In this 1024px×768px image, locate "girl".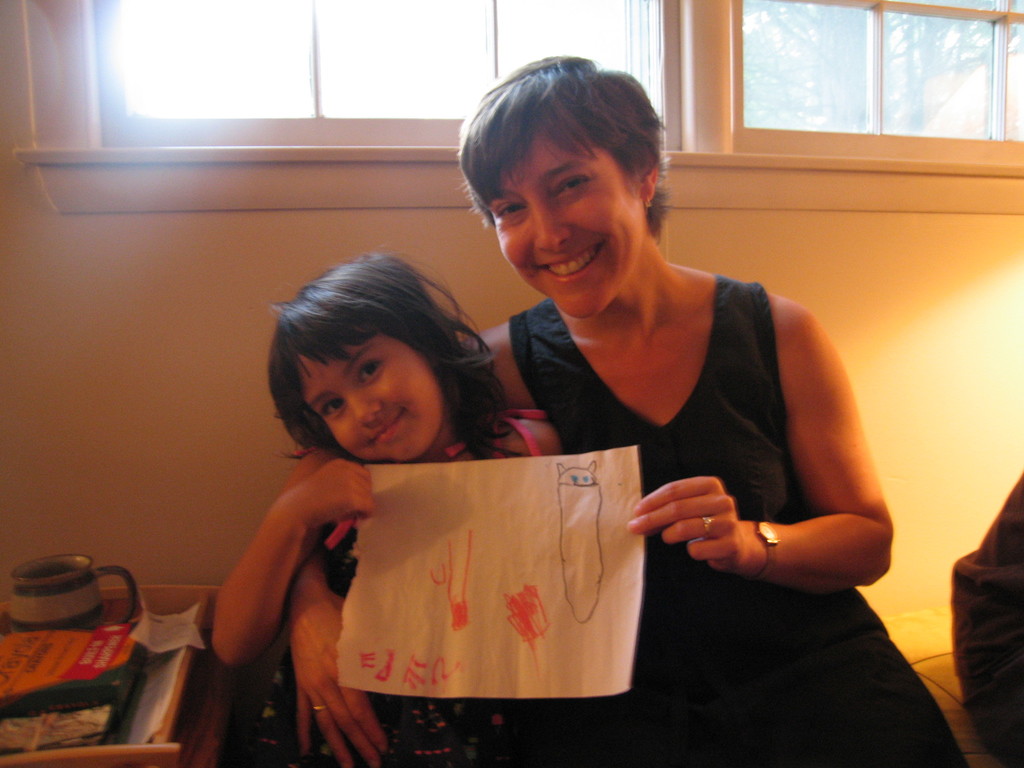
Bounding box: rect(206, 246, 568, 767).
